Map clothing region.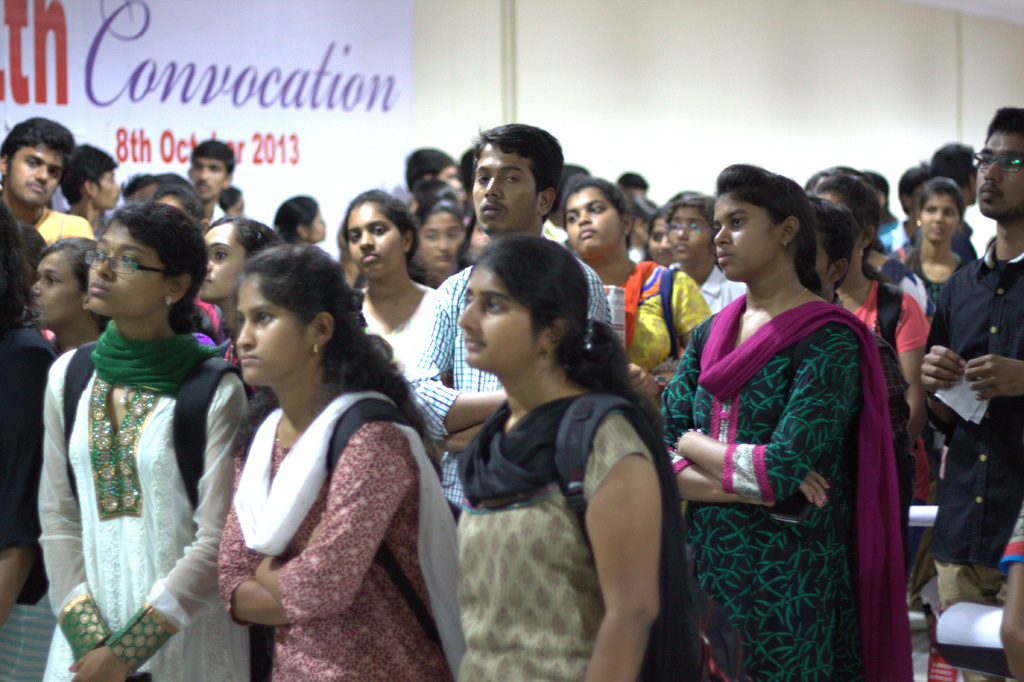
Mapped to x1=900 y1=245 x2=965 y2=312.
